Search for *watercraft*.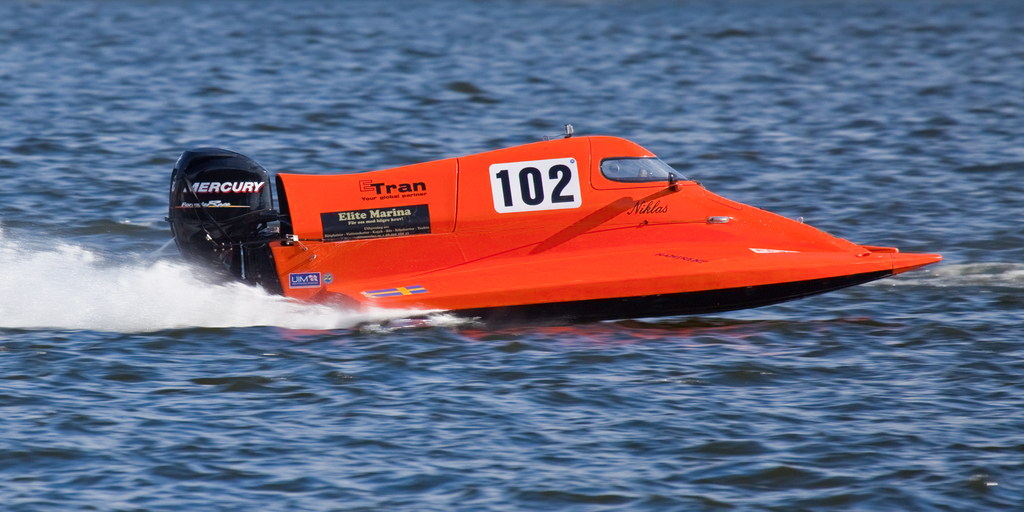
Found at 175,127,957,326.
